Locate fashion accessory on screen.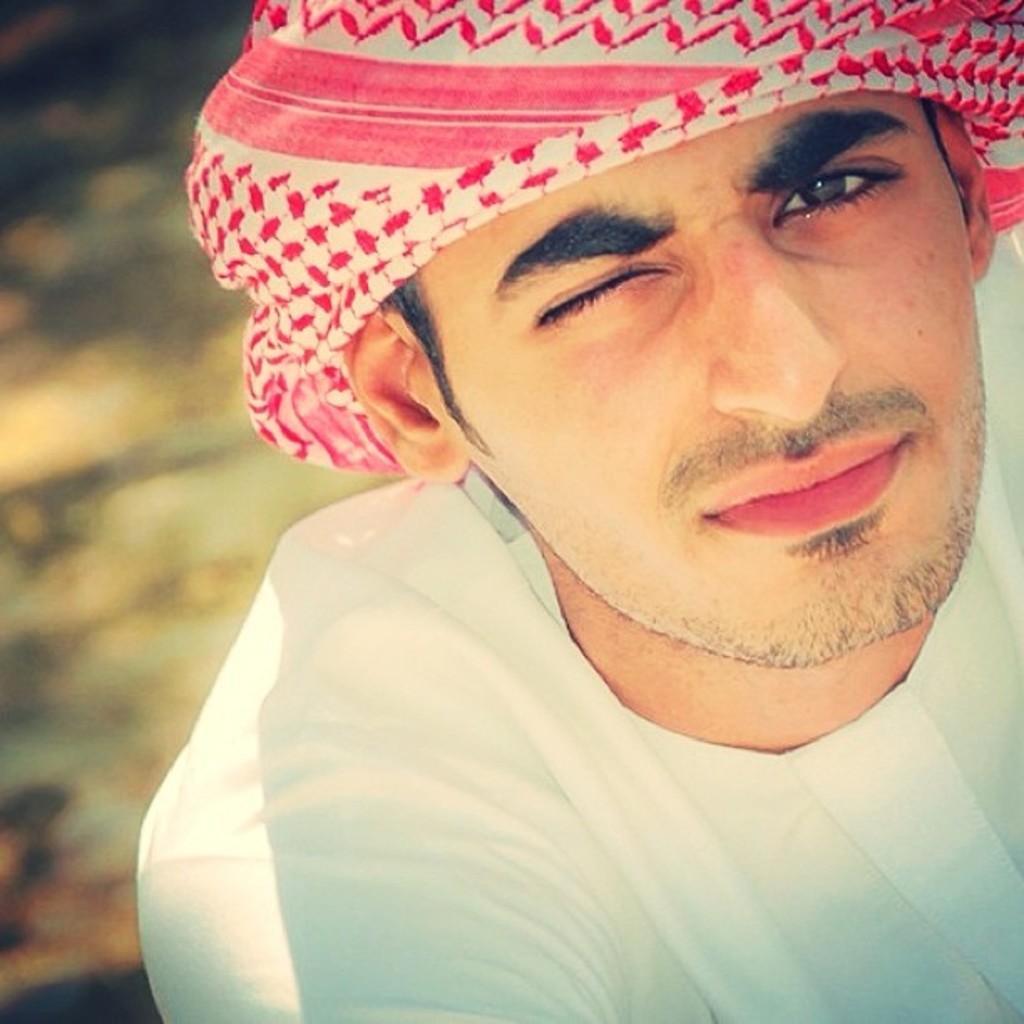
On screen at (left=182, top=0, right=1022, bottom=475).
